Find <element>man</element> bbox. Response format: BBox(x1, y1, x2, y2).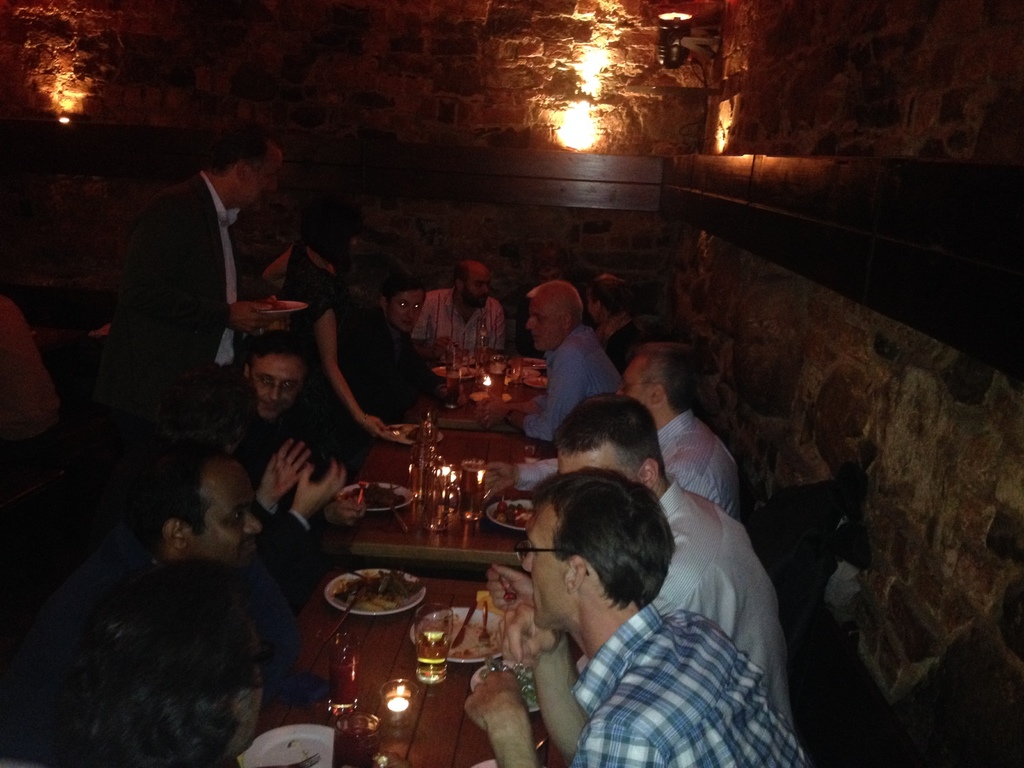
BBox(481, 389, 788, 726).
